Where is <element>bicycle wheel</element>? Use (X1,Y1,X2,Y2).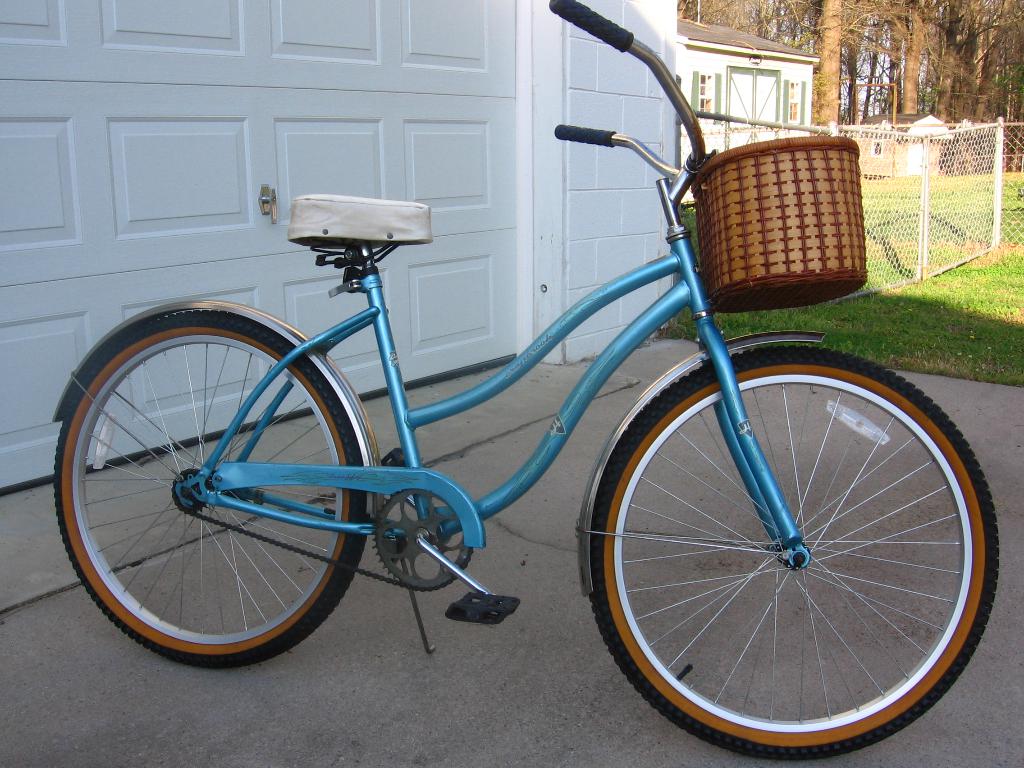
(556,335,995,753).
